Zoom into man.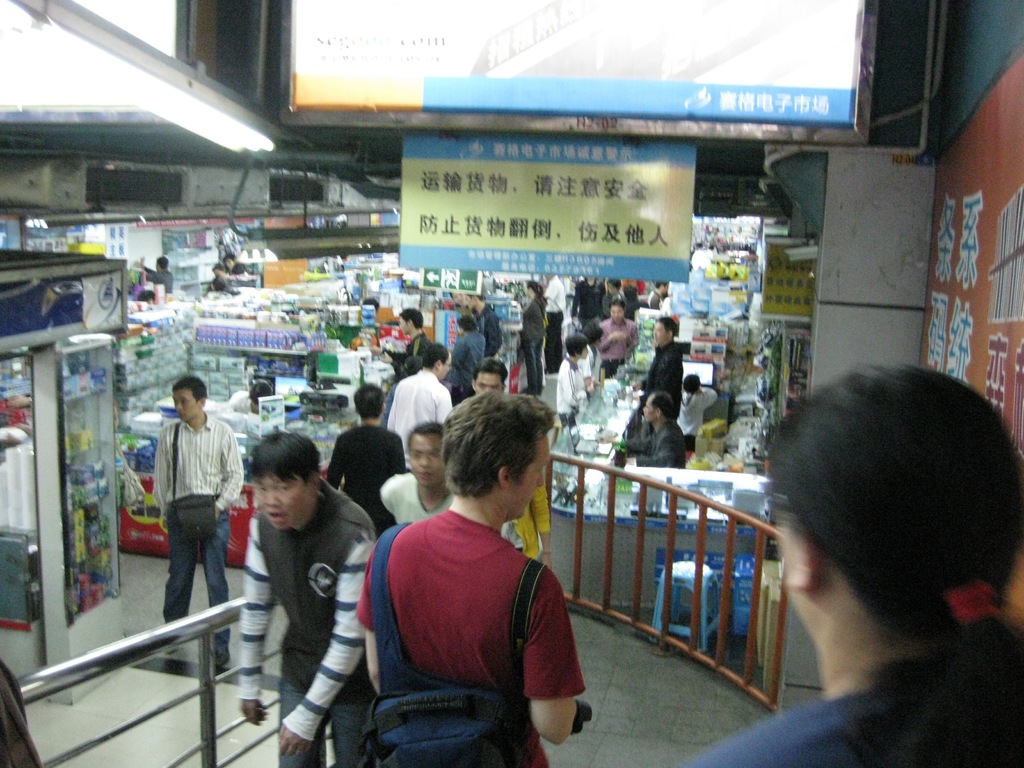
Zoom target: bbox=[387, 310, 433, 371].
